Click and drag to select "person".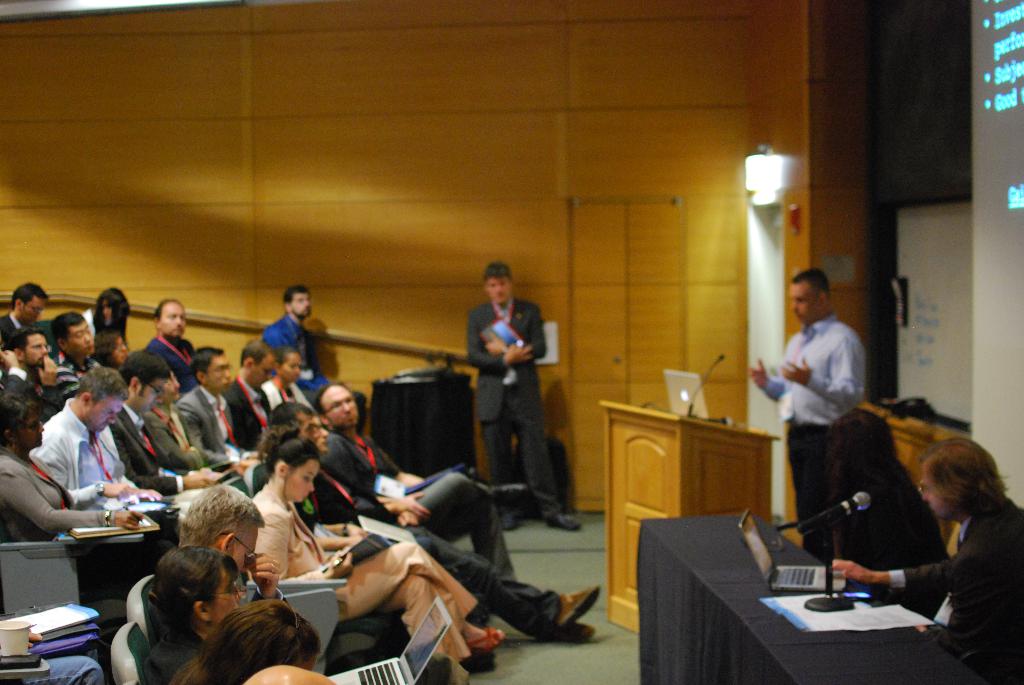
Selection: pyautogui.locateOnScreen(168, 478, 451, 684).
